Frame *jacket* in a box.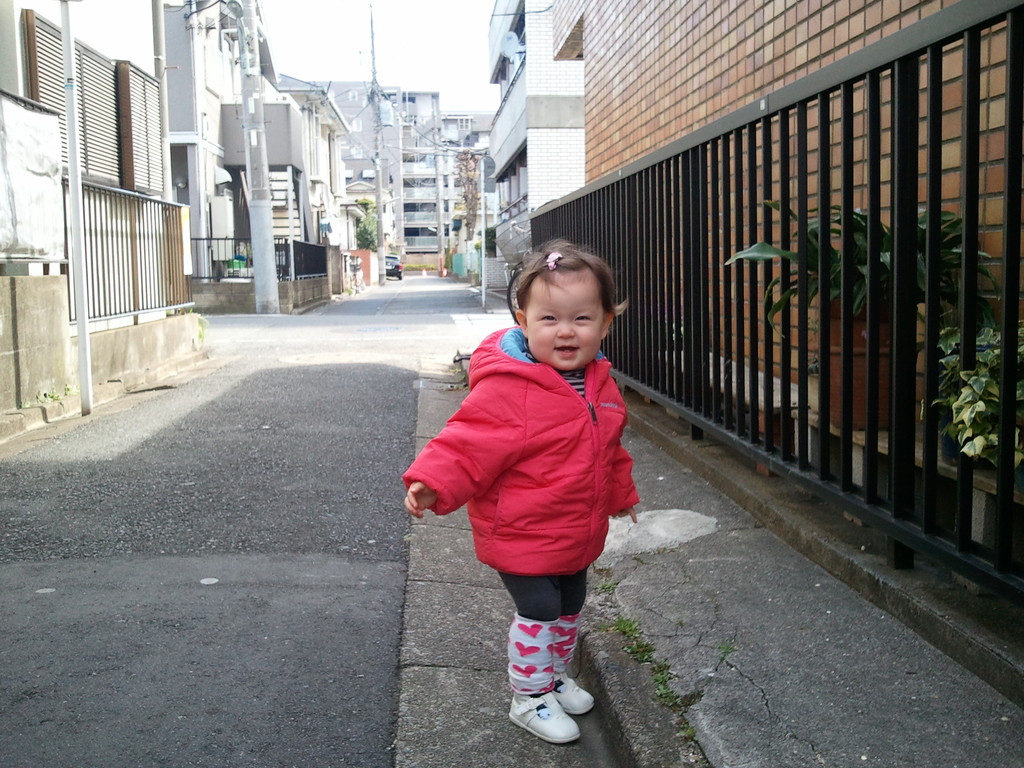
{"left": 373, "top": 315, "right": 634, "bottom": 593}.
